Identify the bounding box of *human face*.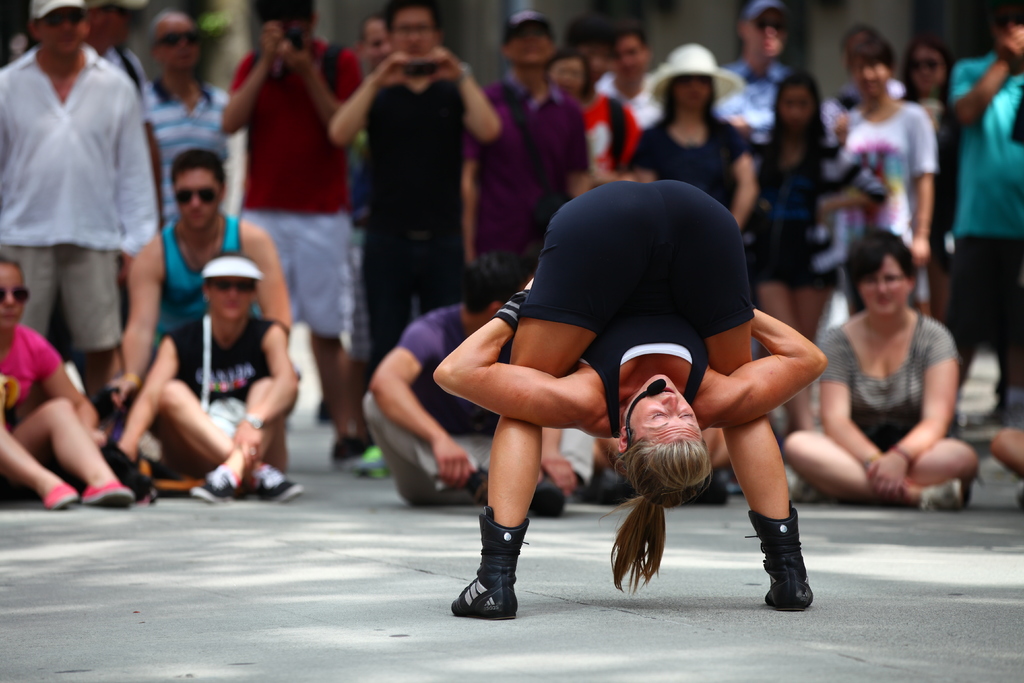
left=392, top=6, right=435, bottom=53.
